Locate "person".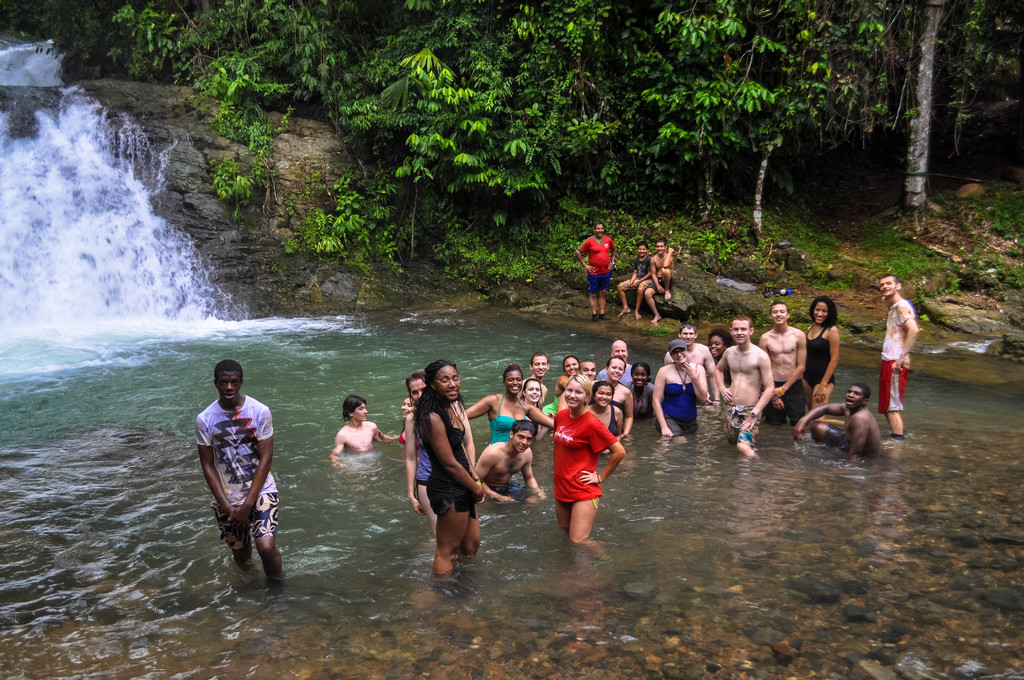
Bounding box: crop(790, 379, 897, 464).
